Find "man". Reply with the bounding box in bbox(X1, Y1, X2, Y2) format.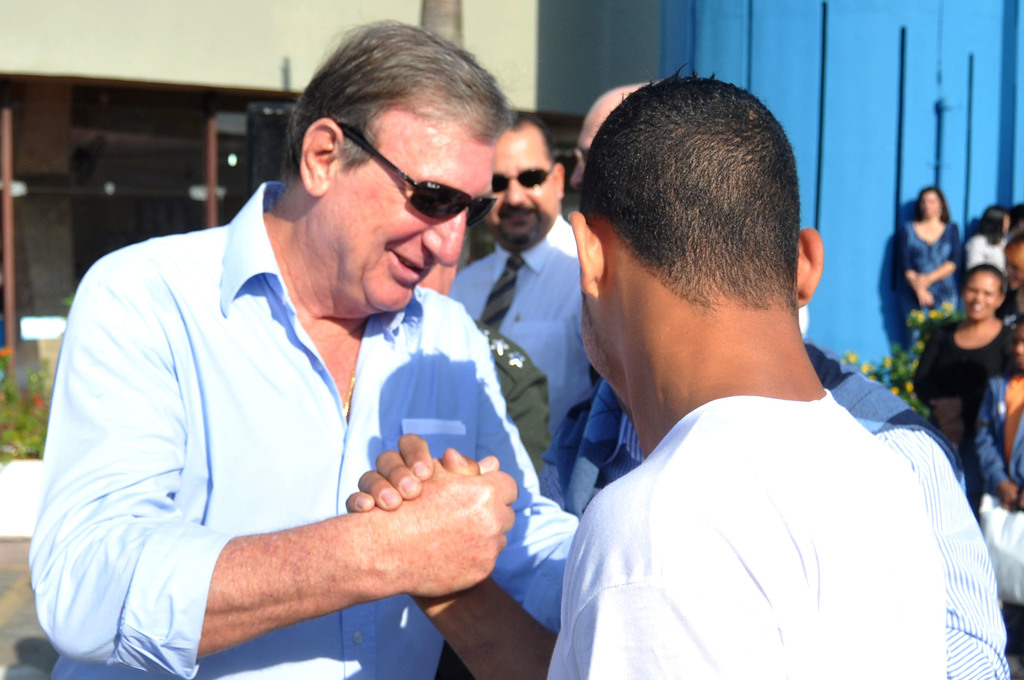
bbox(345, 70, 946, 679).
